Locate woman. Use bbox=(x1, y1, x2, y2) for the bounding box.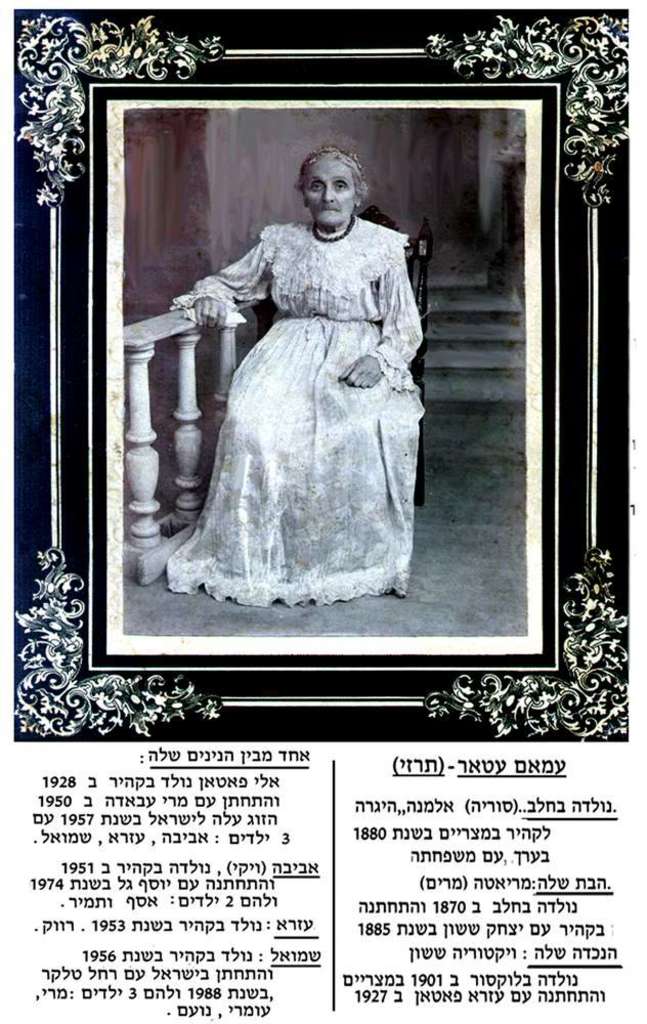
bbox=(155, 140, 439, 599).
